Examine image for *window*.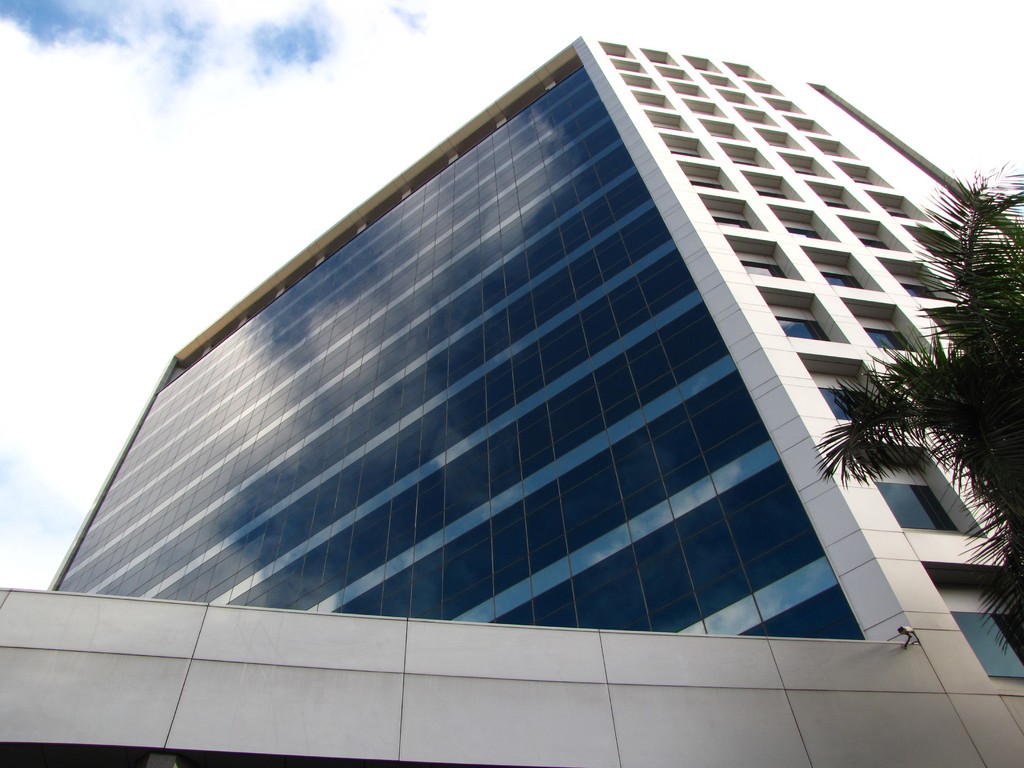
Examination result: 785/115/826/134.
